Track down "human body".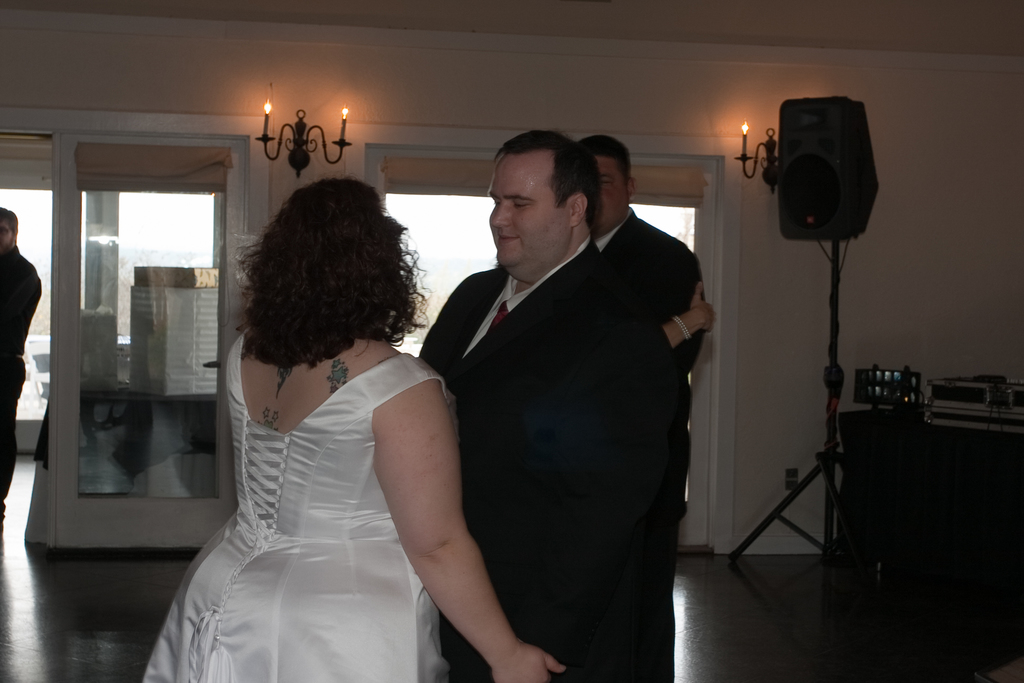
Tracked to region(0, 211, 47, 518).
